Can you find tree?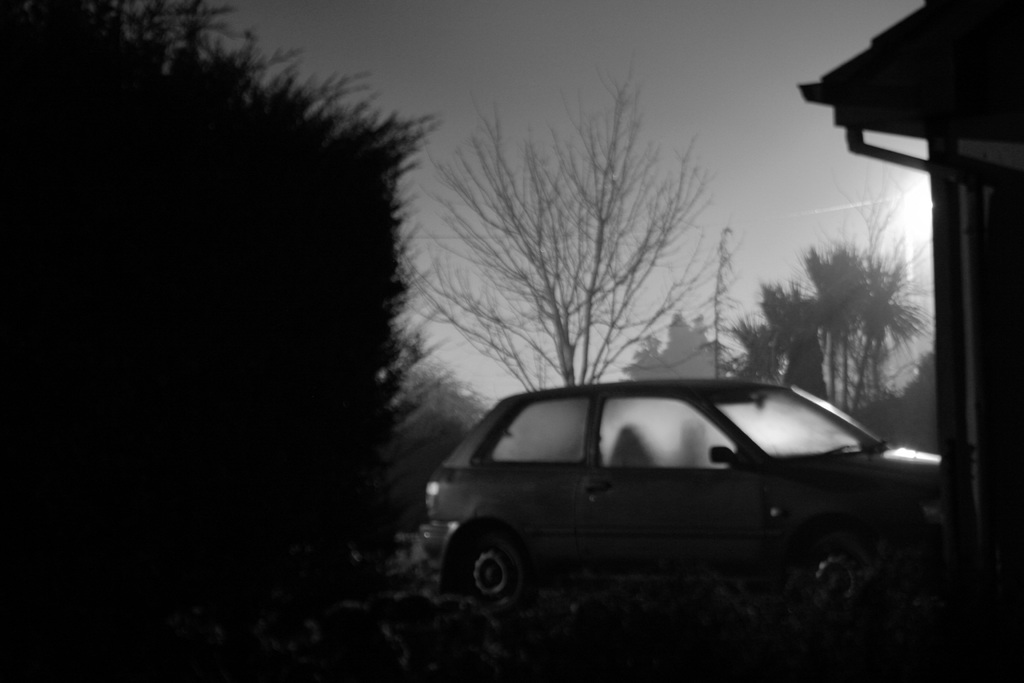
Yes, bounding box: bbox=(436, 94, 746, 395).
